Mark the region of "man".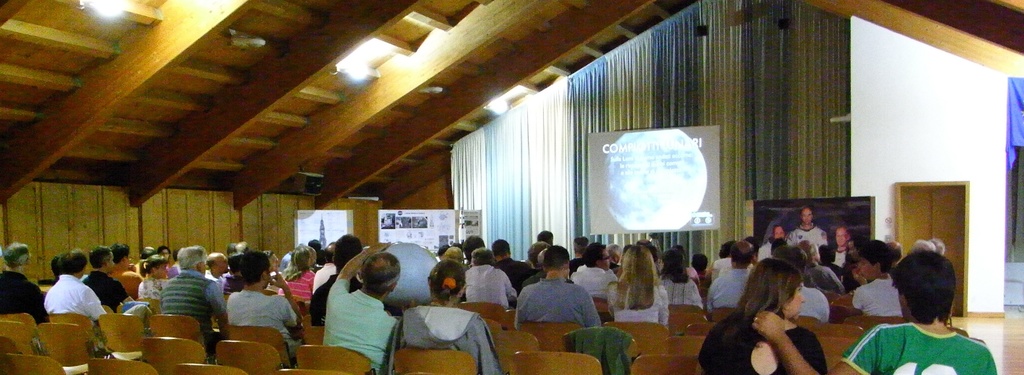
Region: 535,230,557,245.
